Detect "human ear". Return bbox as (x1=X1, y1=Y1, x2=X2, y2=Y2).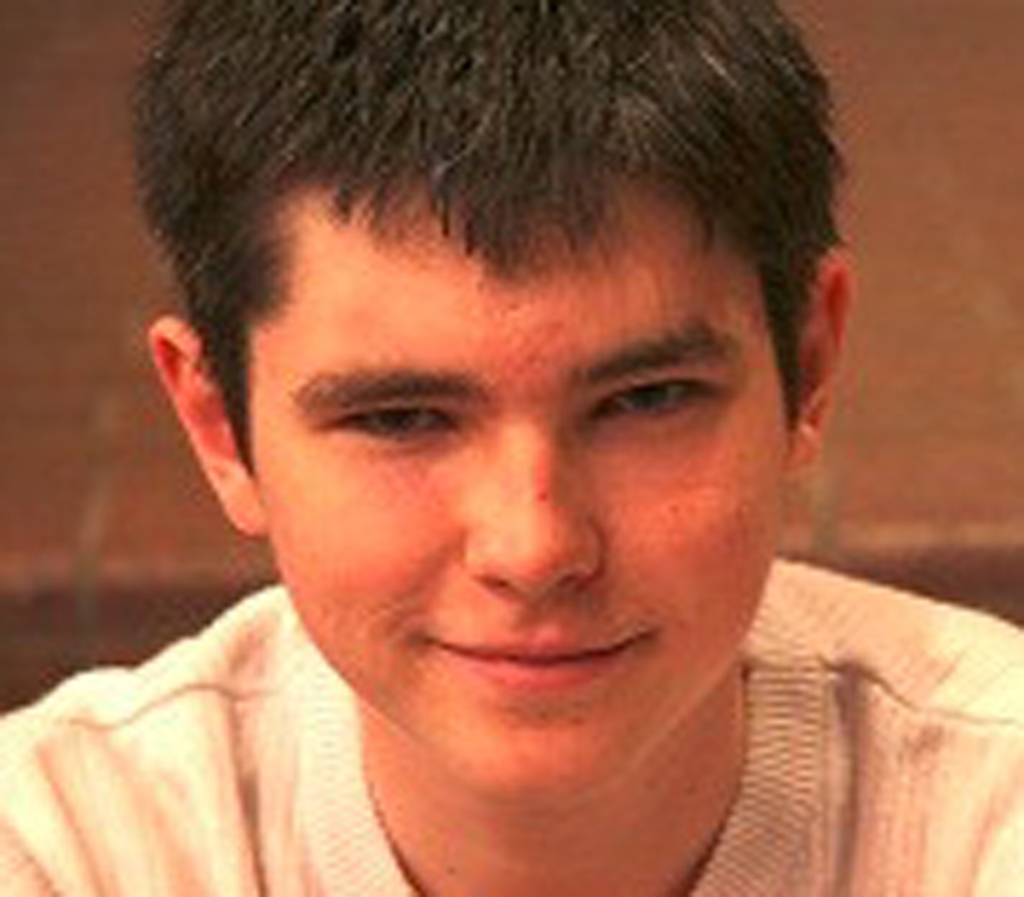
(x1=788, y1=247, x2=860, y2=466).
